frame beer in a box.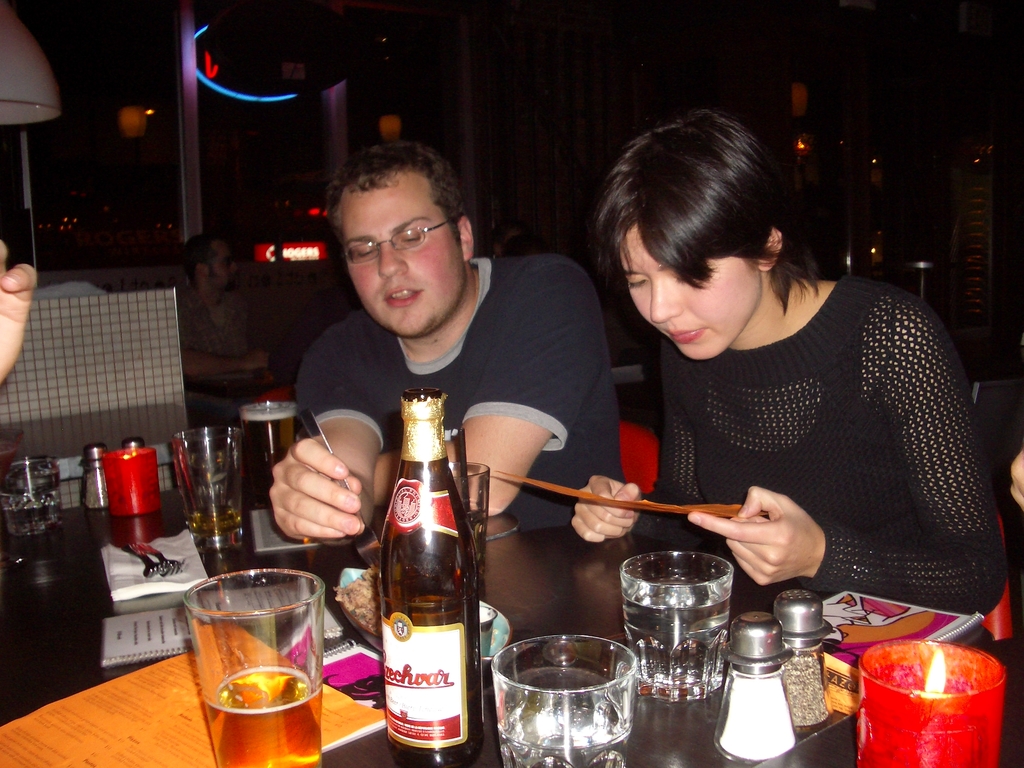
202 668 317 767.
